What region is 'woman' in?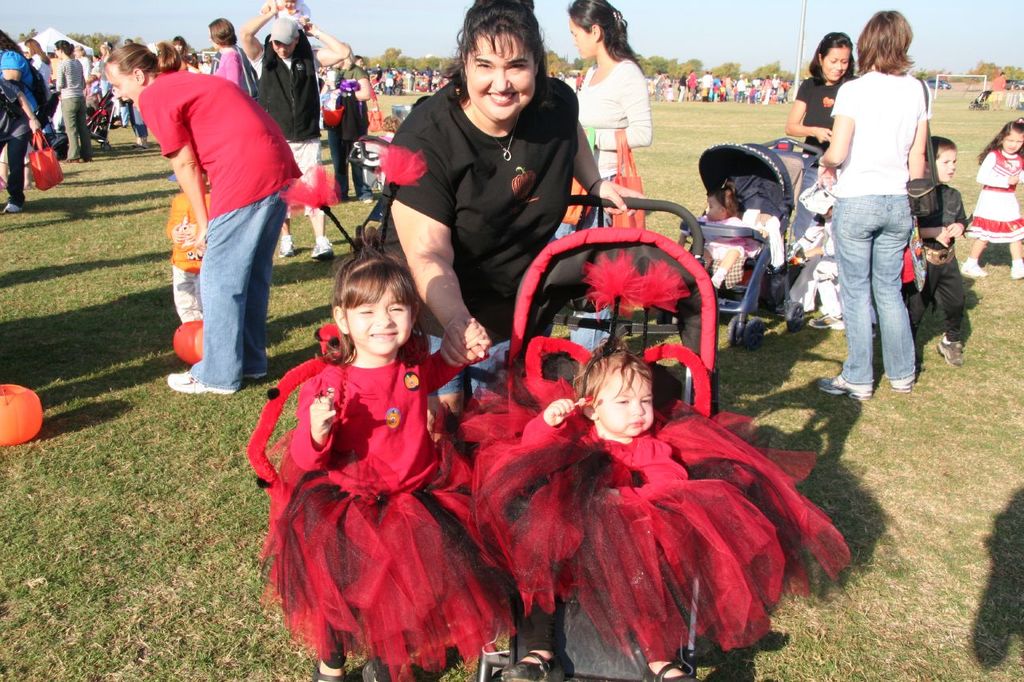
684/68/696/98.
